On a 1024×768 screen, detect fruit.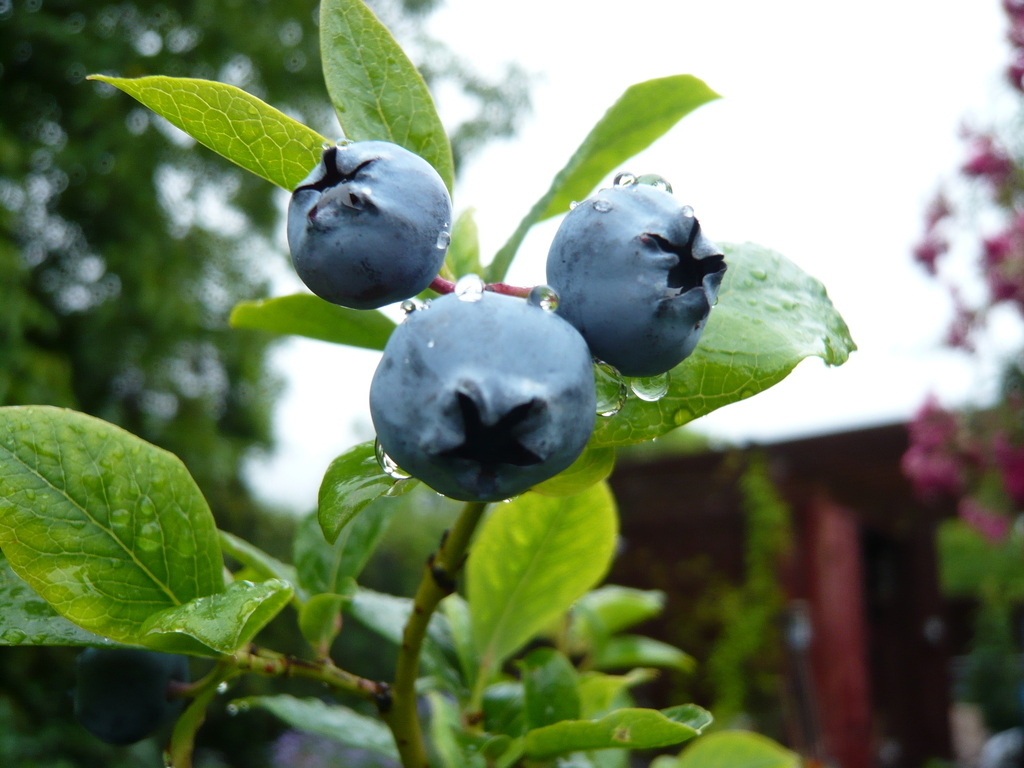
Rect(376, 284, 602, 499).
